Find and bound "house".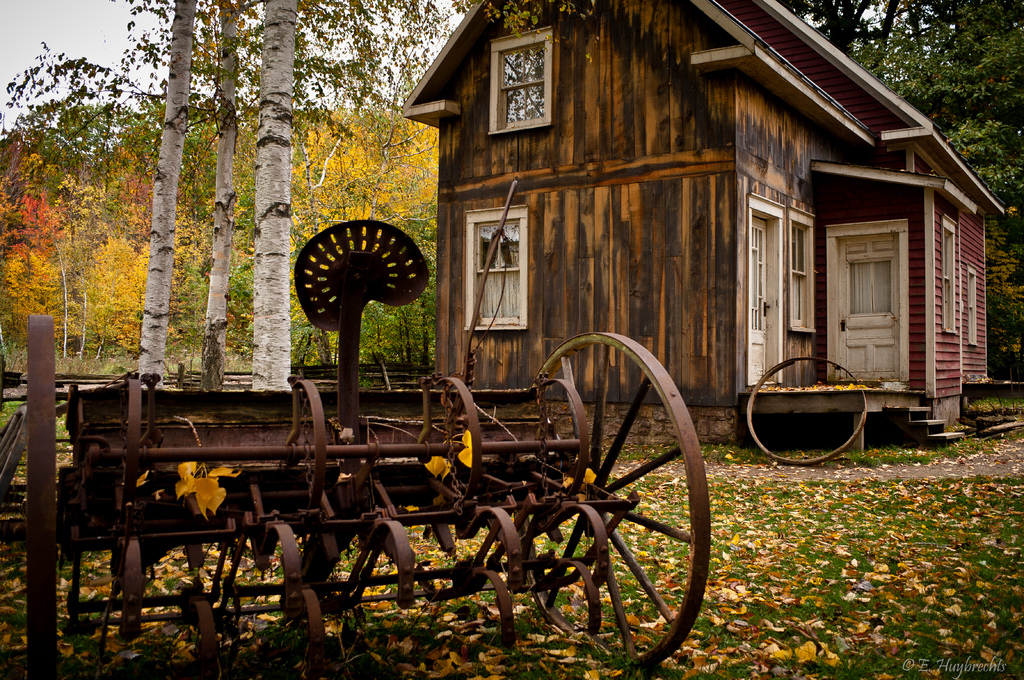
Bound: <box>403,14,1004,436</box>.
